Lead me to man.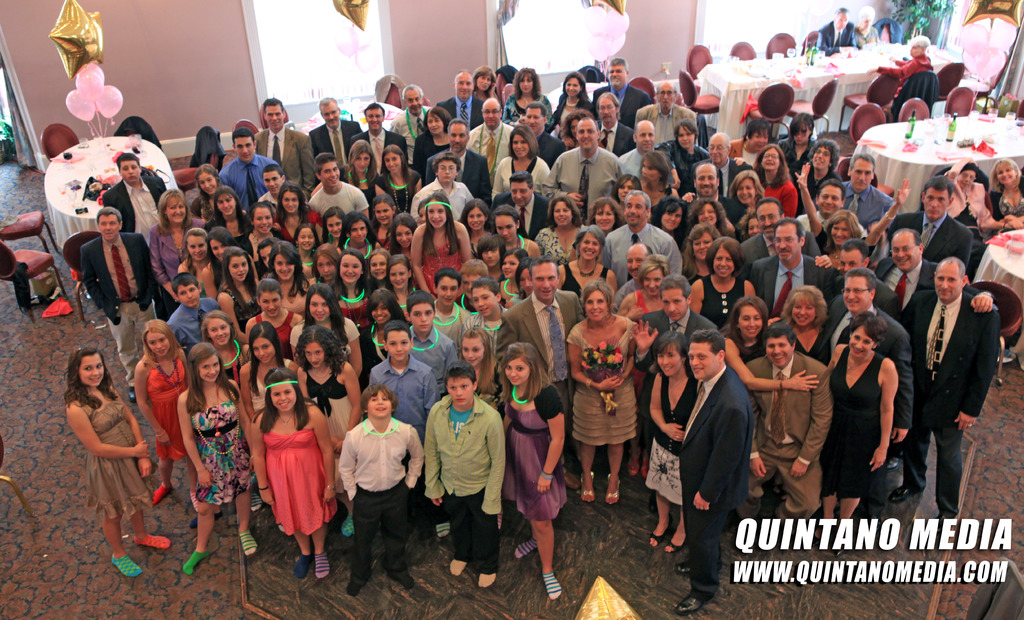
Lead to x1=684, y1=163, x2=745, y2=221.
